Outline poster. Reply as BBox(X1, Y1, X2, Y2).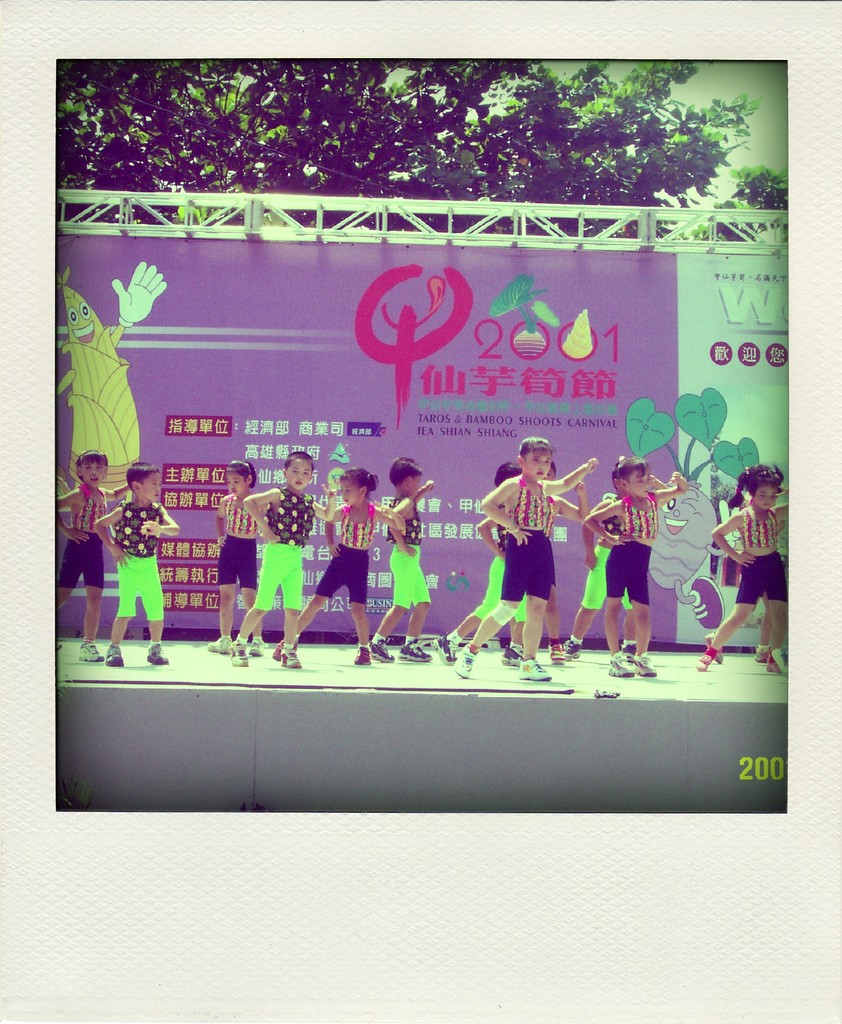
BBox(53, 232, 791, 650).
